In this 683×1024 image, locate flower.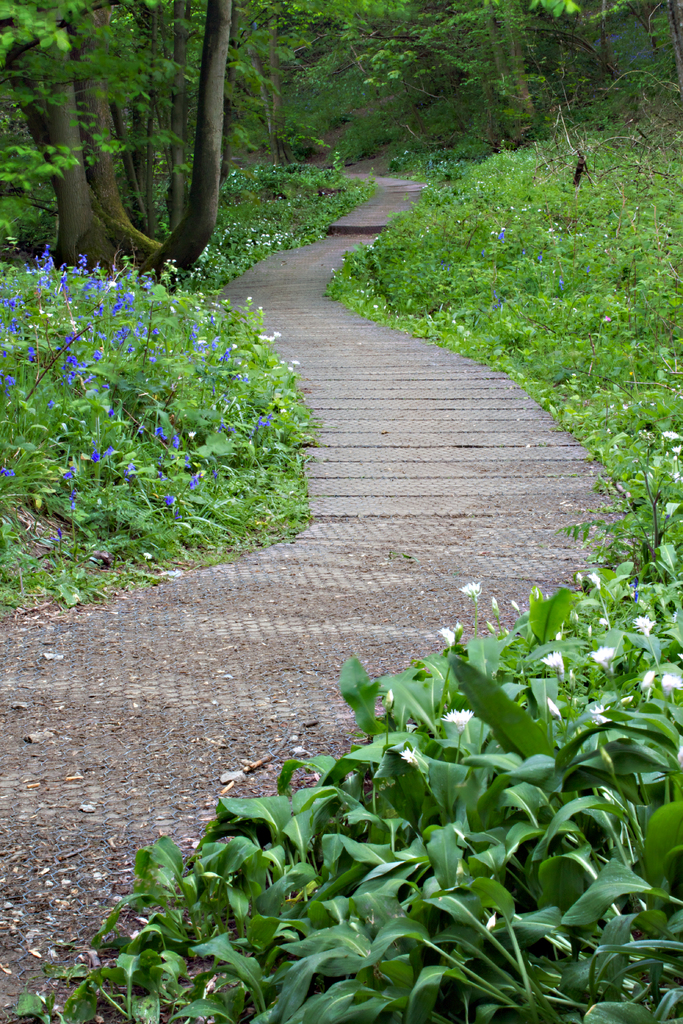
Bounding box: 661, 429, 680, 440.
